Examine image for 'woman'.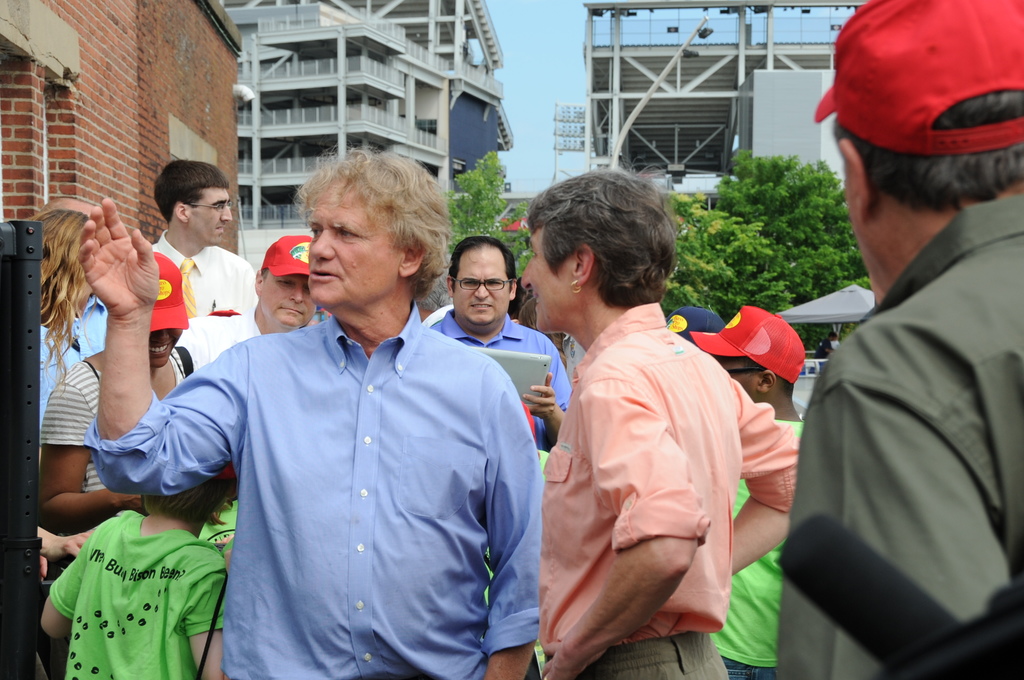
Examination result: (left=31, top=206, right=93, bottom=420).
